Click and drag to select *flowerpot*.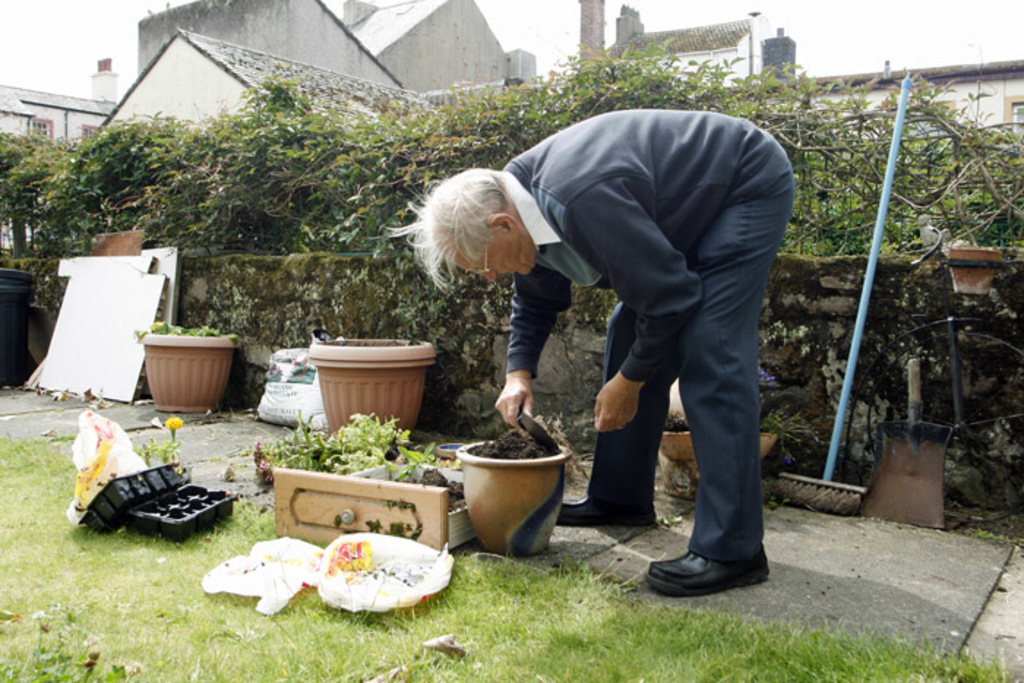
Selection: Rect(303, 339, 433, 433).
